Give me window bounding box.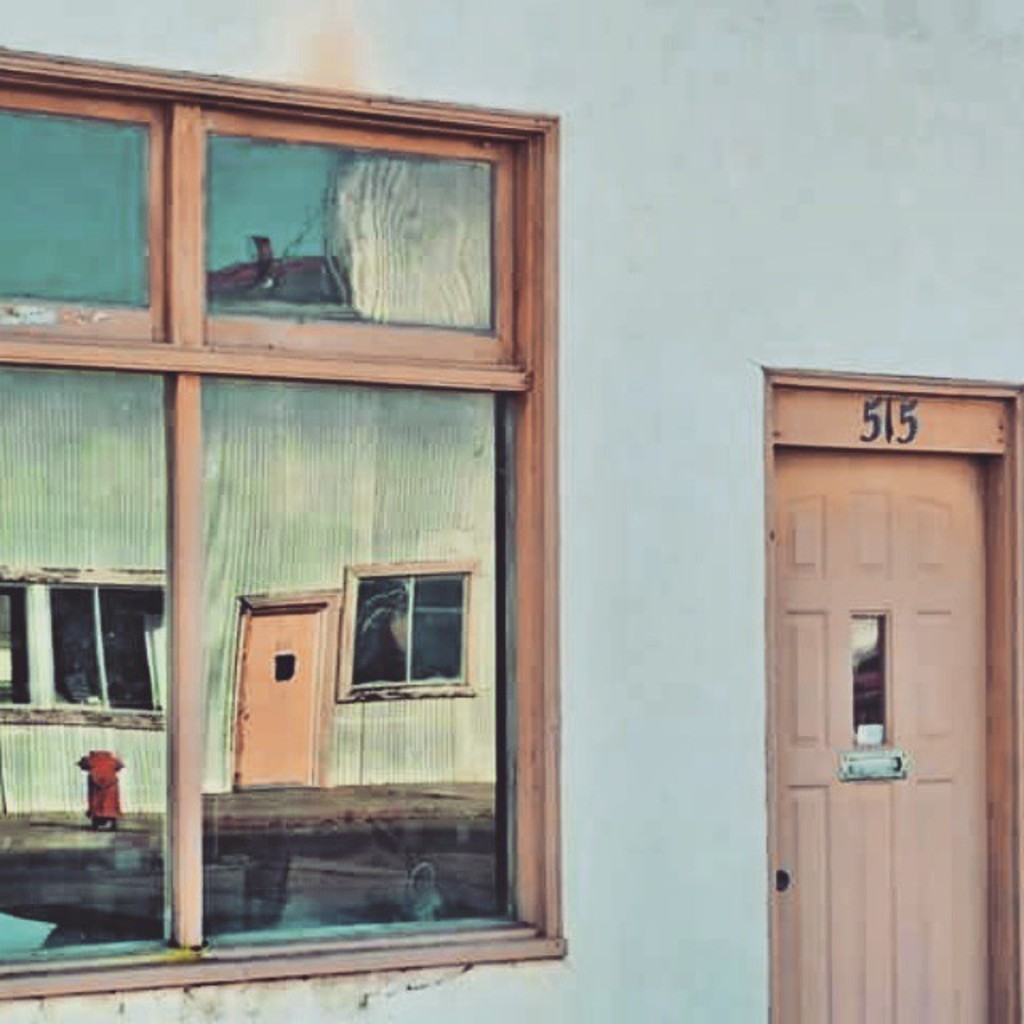
bbox=[14, 69, 570, 917].
